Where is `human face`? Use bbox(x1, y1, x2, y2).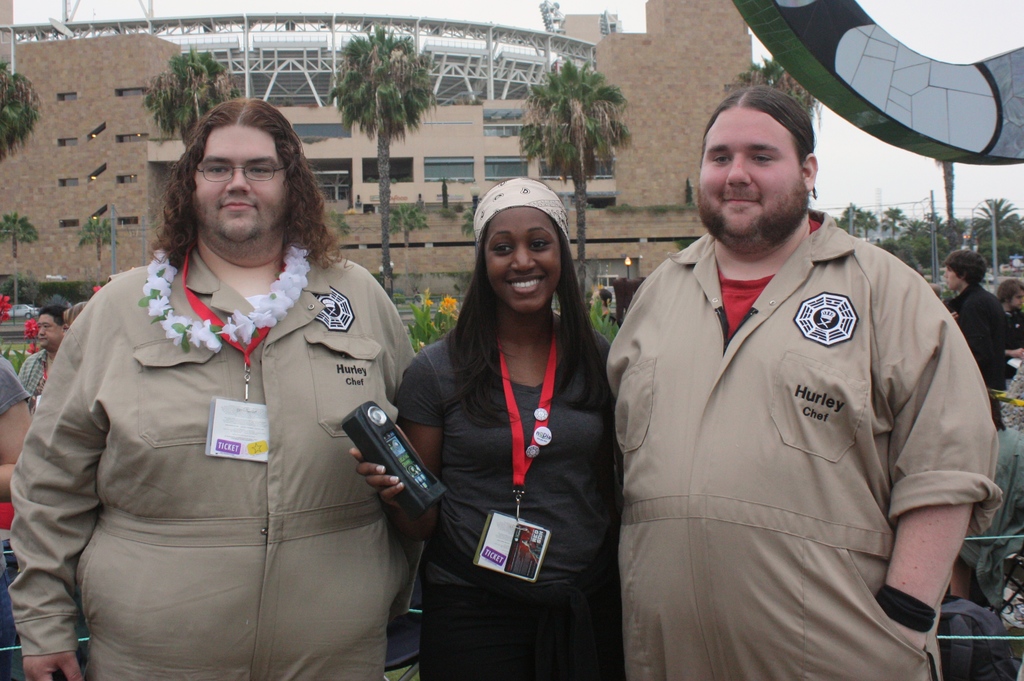
bbox(188, 127, 296, 243).
